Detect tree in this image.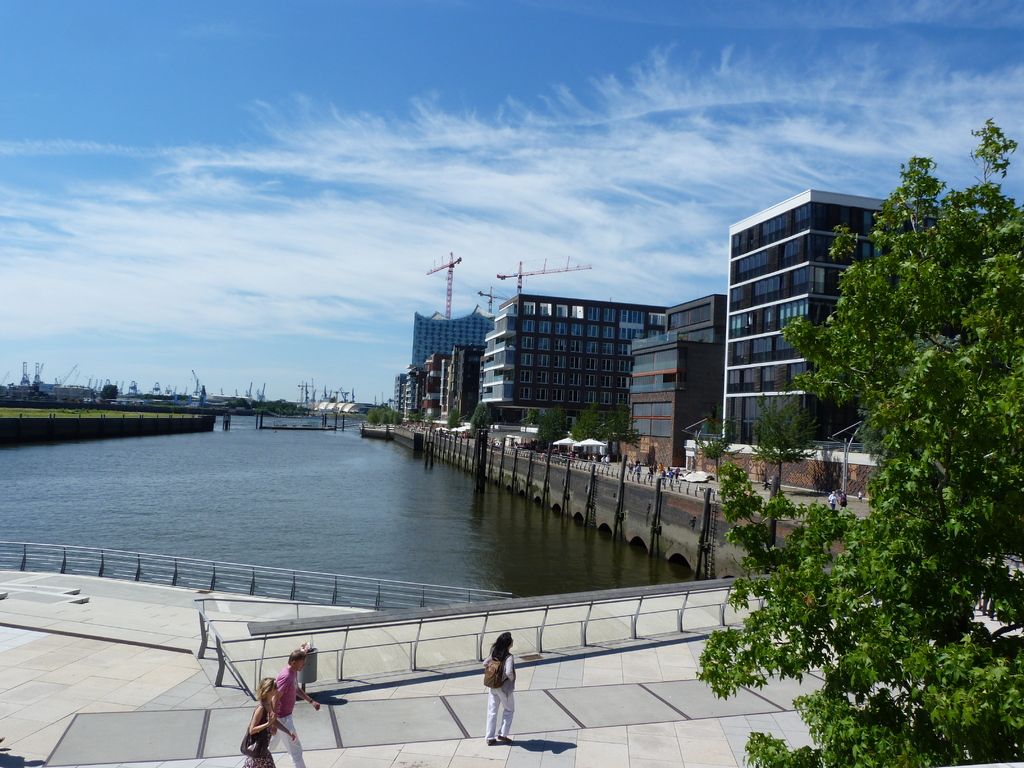
Detection: [520,408,538,431].
